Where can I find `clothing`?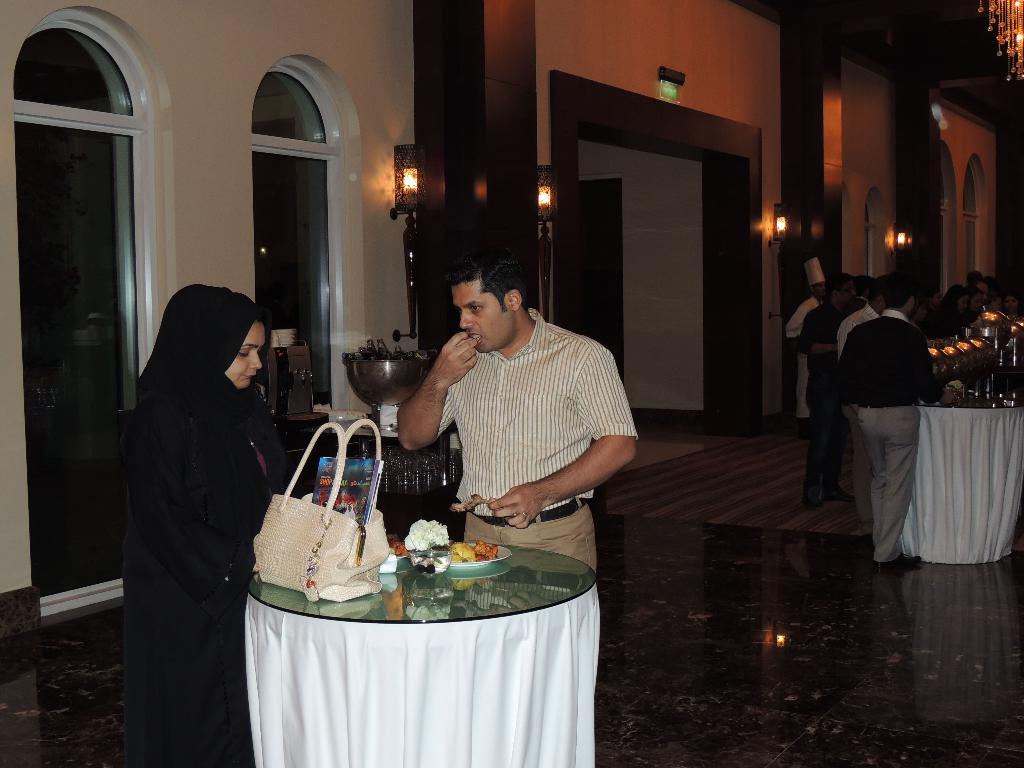
You can find it at bbox(122, 280, 288, 767).
